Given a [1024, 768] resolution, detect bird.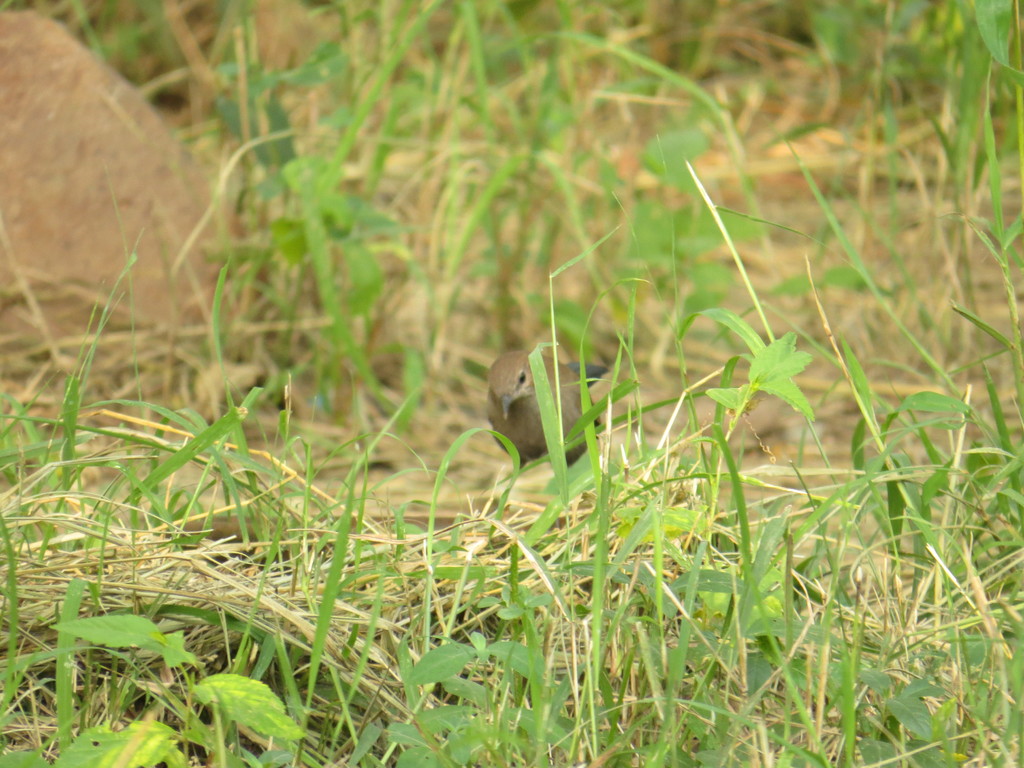
476:331:586:464.
